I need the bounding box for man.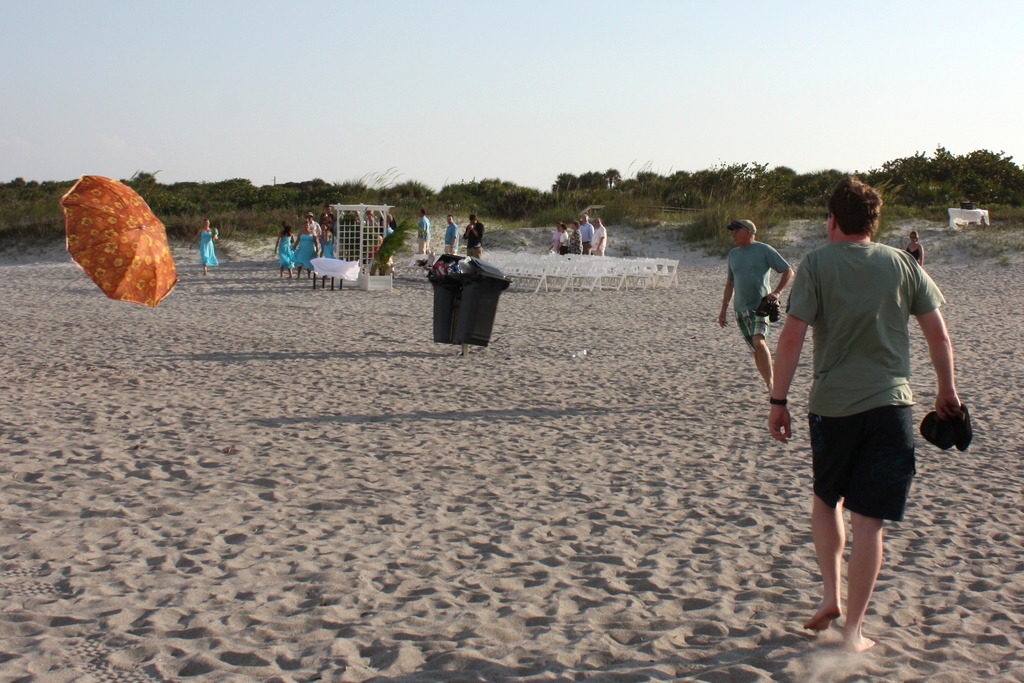
Here it is: Rect(780, 193, 959, 634).
